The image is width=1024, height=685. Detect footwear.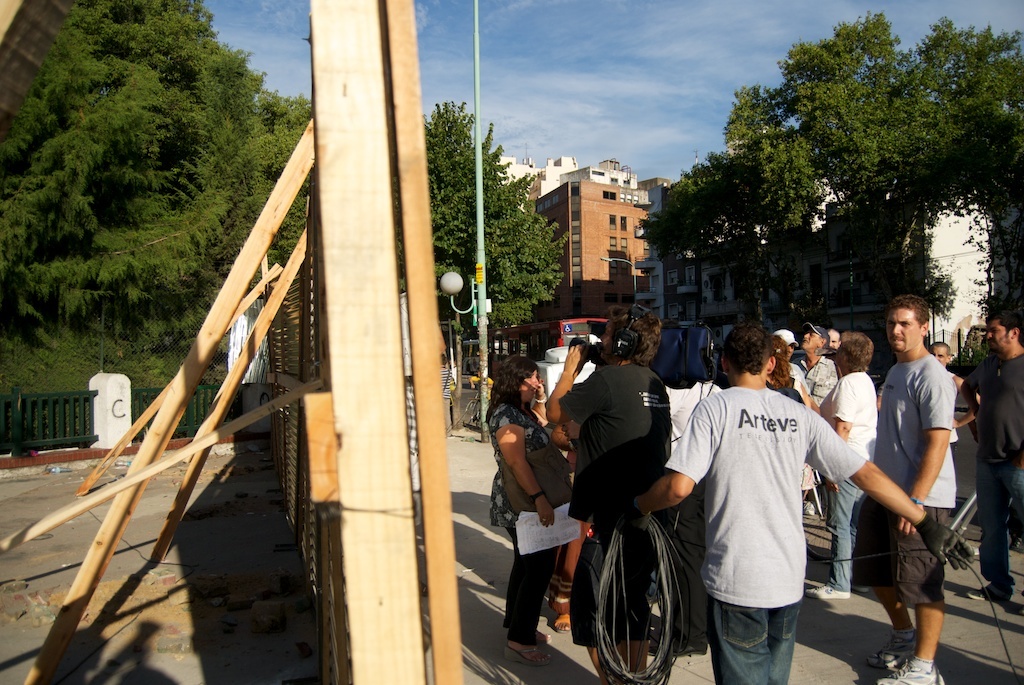
Detection: Rect(553, 613, 575, 634).
